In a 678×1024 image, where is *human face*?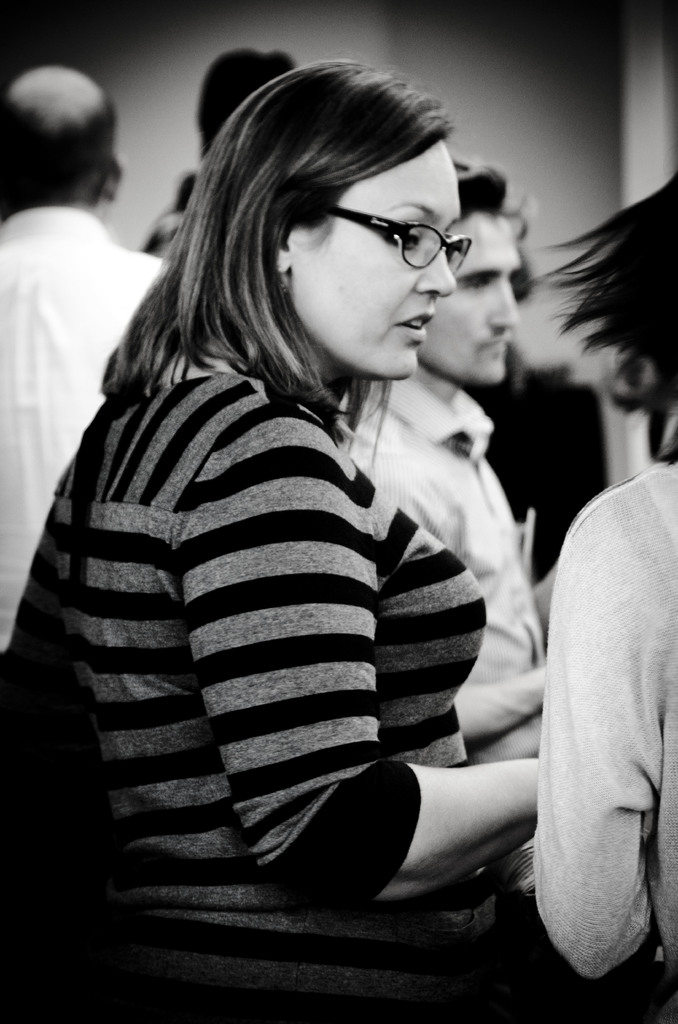
<bbox>422, 202, 520, 396</bbox>.
